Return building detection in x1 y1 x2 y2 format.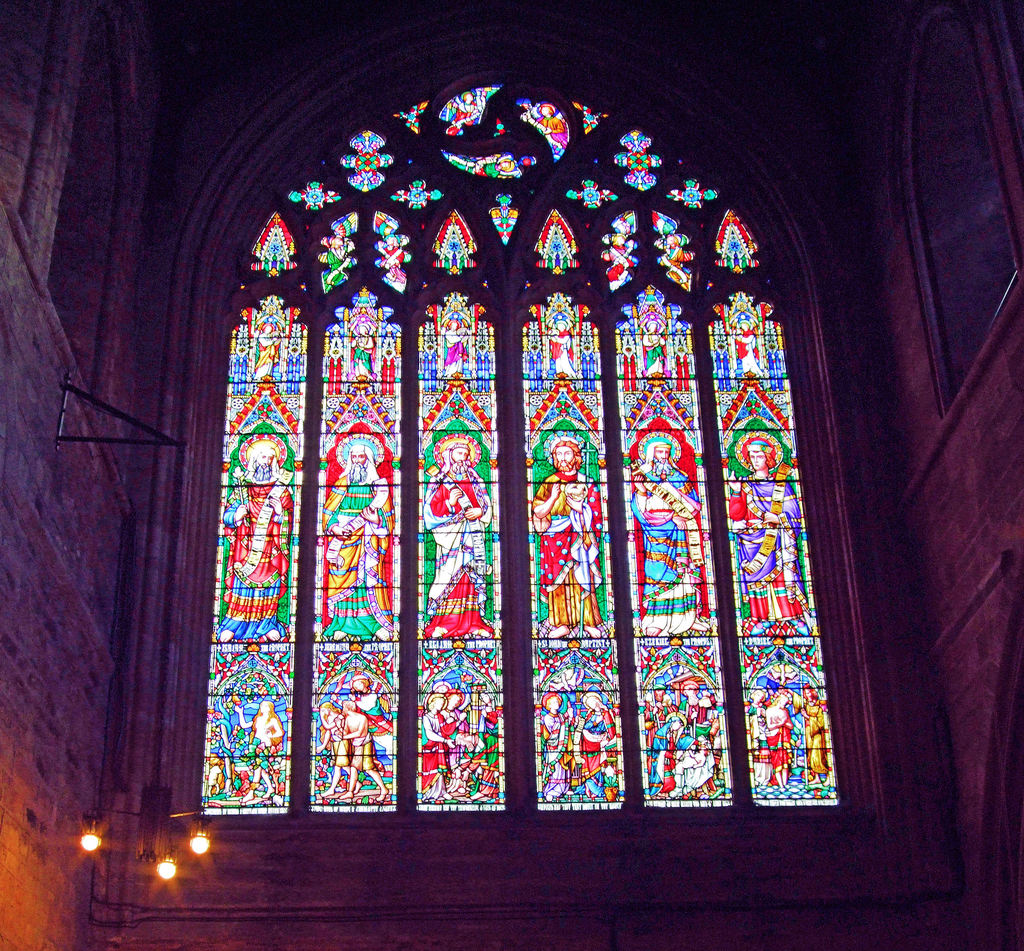
0 7 1022 950.
